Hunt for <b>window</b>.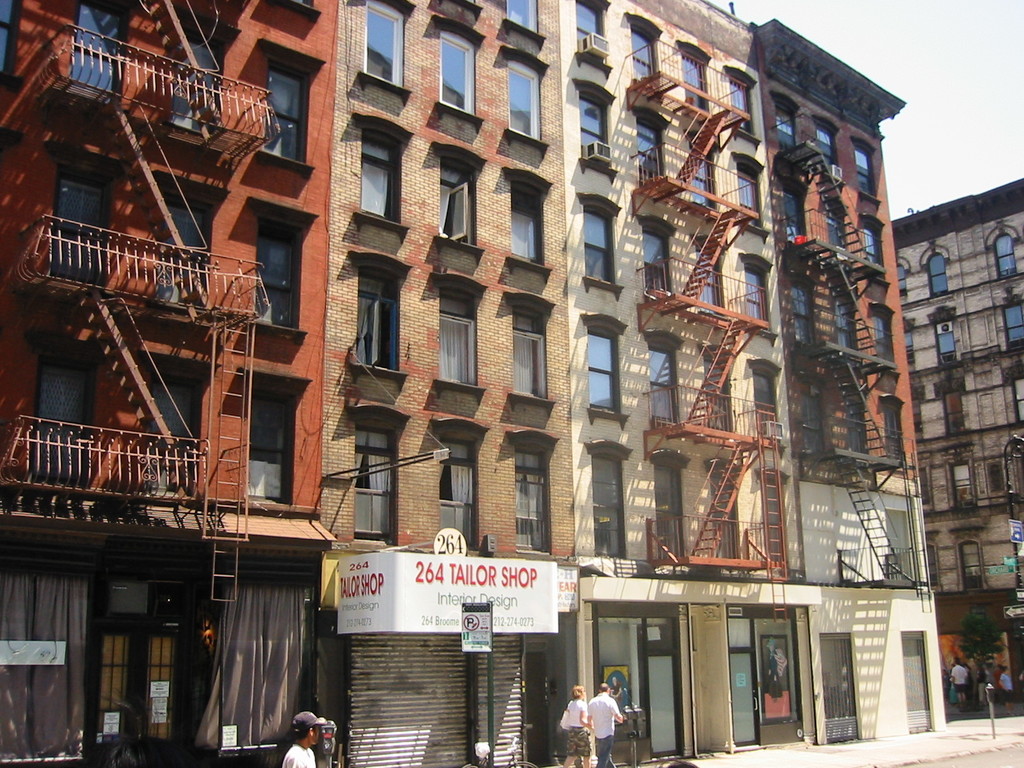
Hunted down at (left=578, top=81, right=618, bottom=178).
